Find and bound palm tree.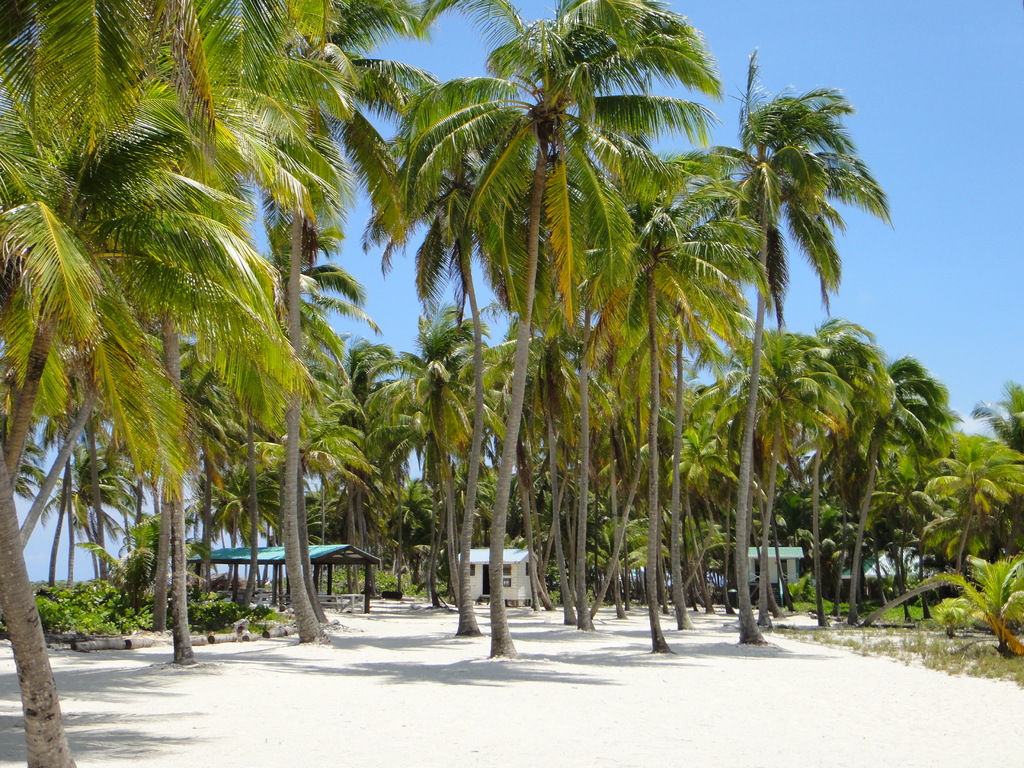
Bound: (x1=223, y1=275, x2=342, y2=607).
